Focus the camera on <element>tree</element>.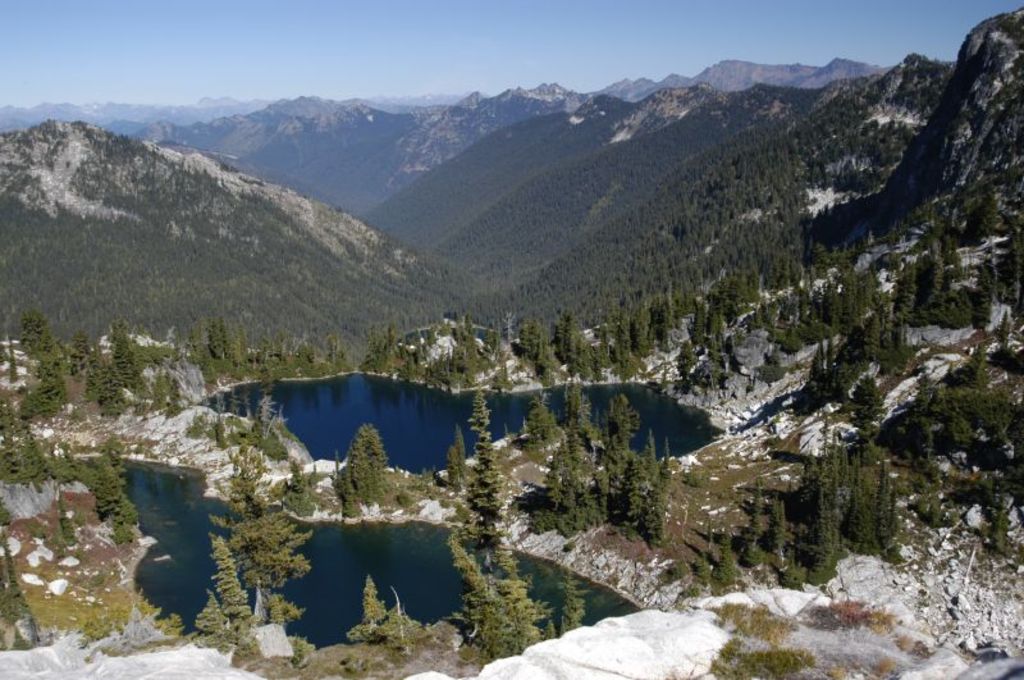
Focus region: [left=216, top=456, right=320, bottom=620].
